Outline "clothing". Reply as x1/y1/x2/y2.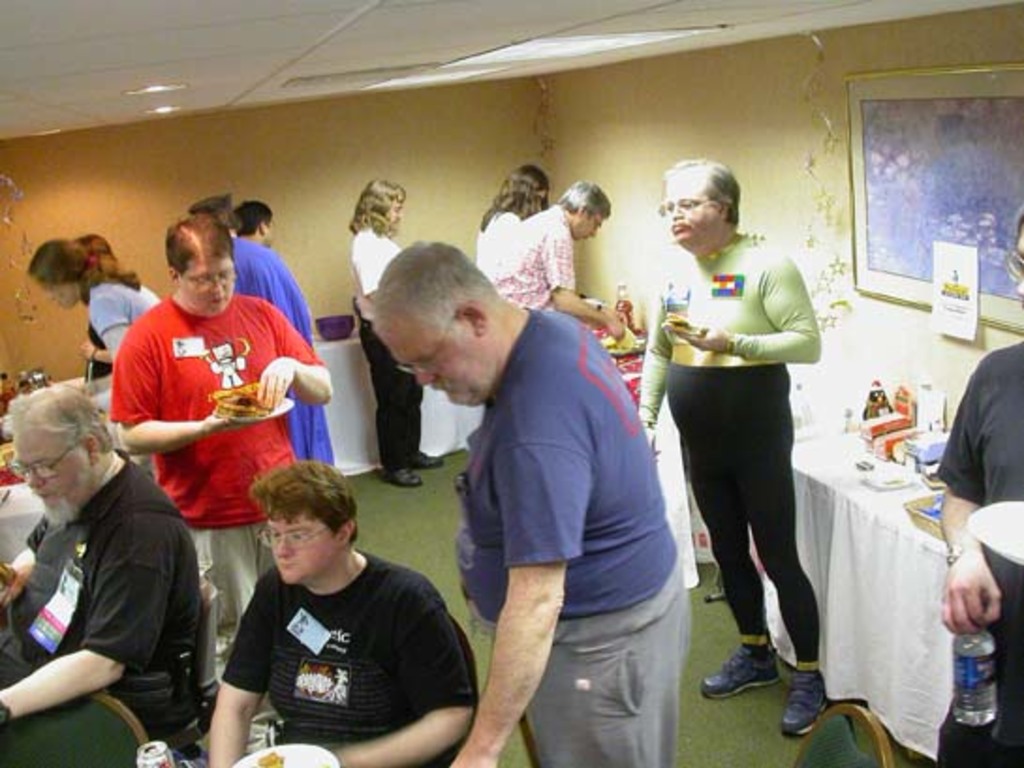
111/289/325/757.
